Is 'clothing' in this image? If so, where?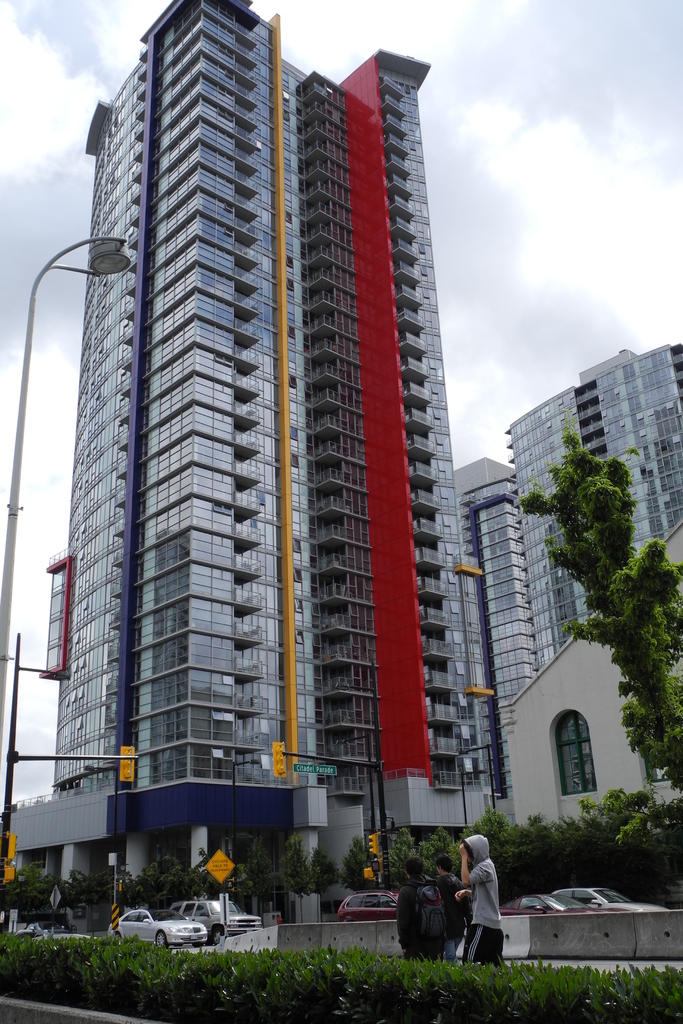
Yes, at left=453, top=838, right=517, bottom=968.
